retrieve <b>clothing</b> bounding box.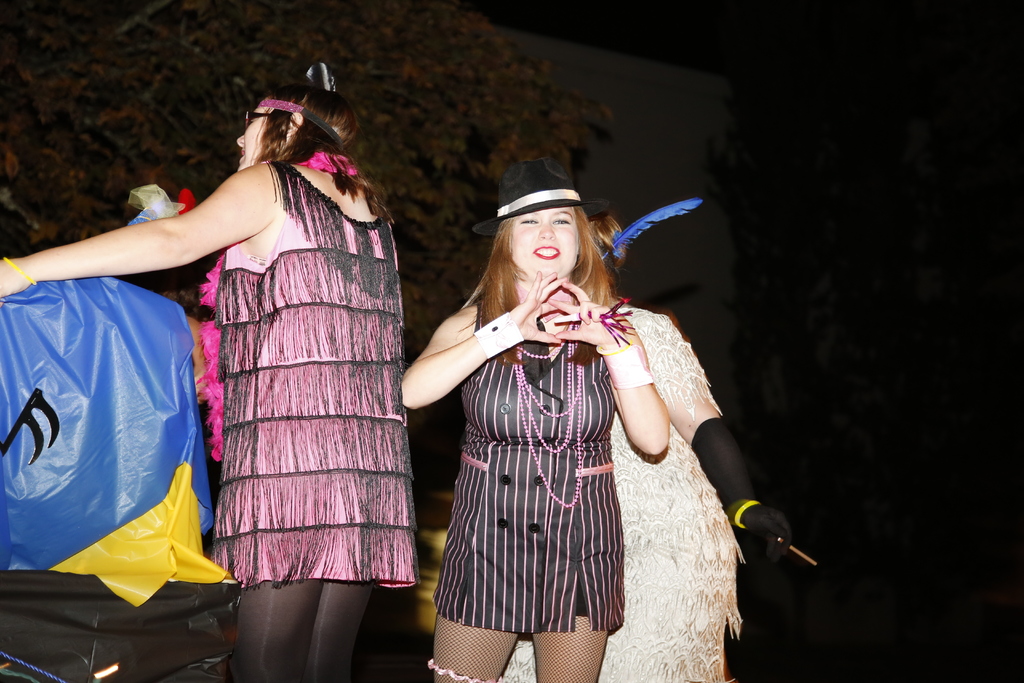
Bounding box: left=428, top=295, right=621, bottom=632.
